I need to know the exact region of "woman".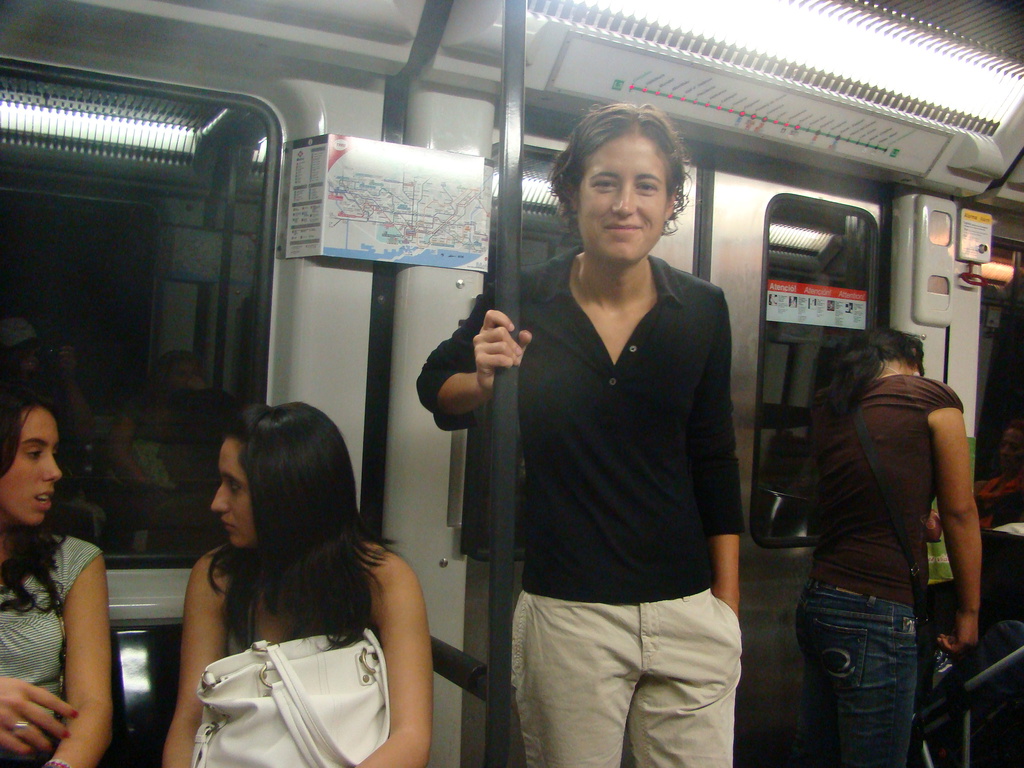
Region: 131 399 431 766.
